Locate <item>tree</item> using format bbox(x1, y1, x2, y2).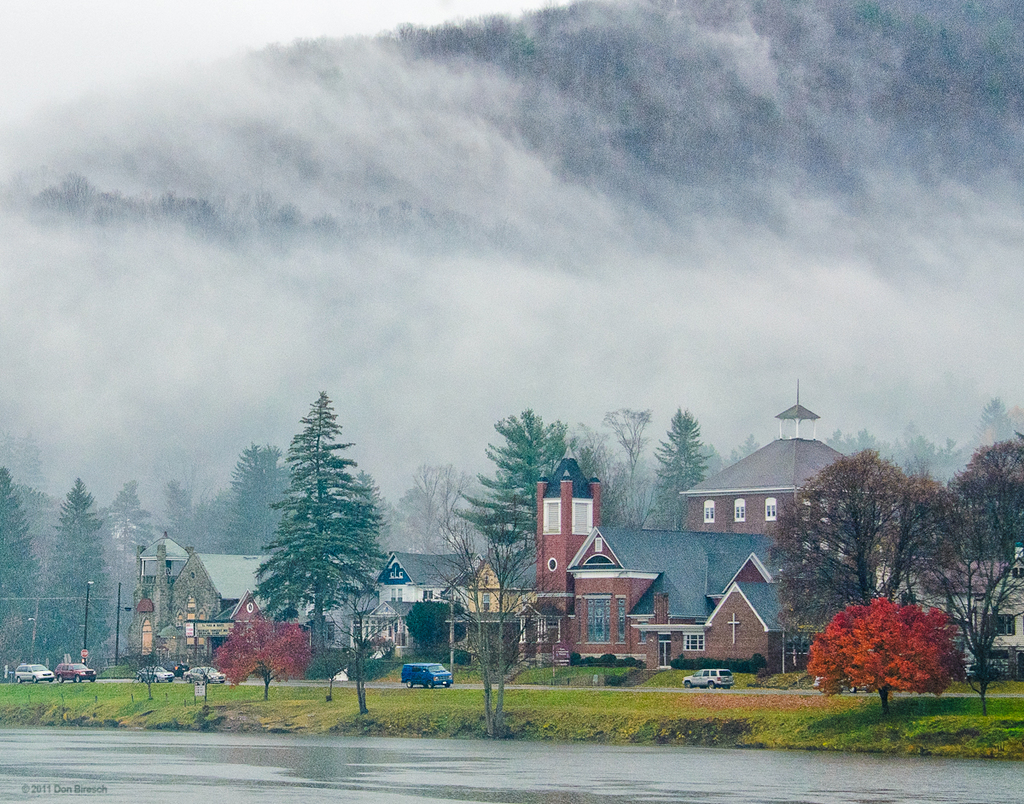
bbox(104, 473, 154, 580).
